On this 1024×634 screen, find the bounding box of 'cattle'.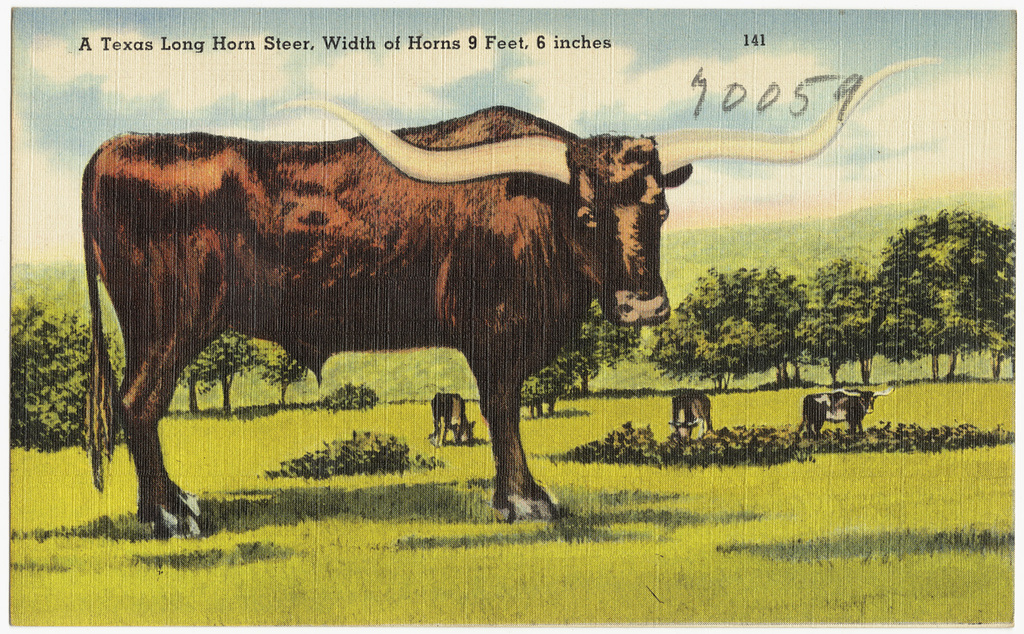
Bounding box: select_region(429, 389, 472, 445).
